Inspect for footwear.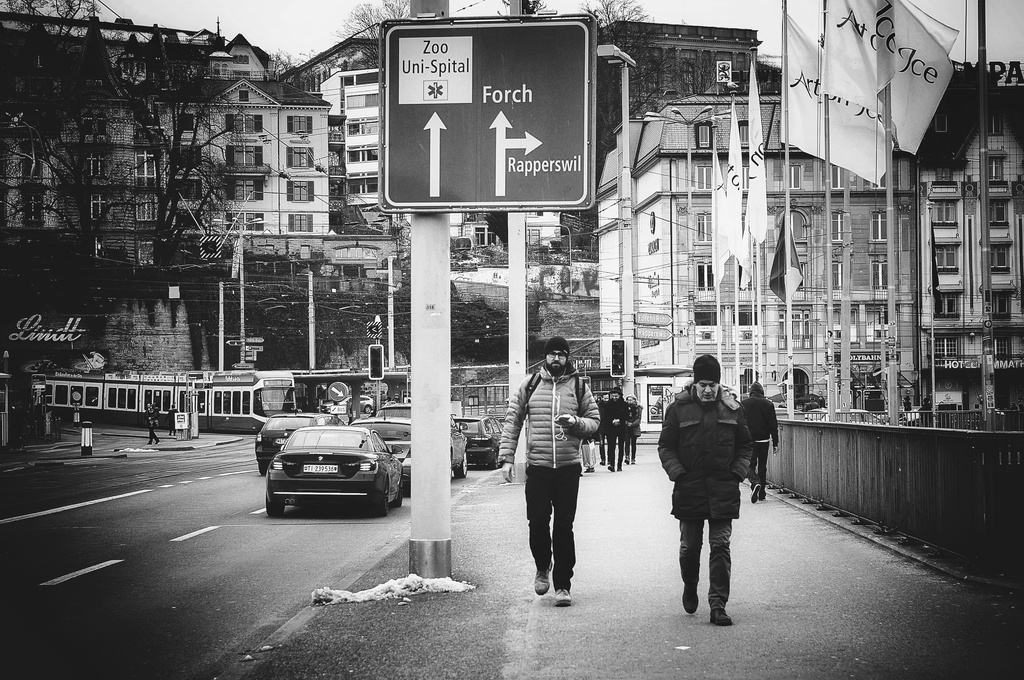
Inspection: box(710, 606, 731, 625).
